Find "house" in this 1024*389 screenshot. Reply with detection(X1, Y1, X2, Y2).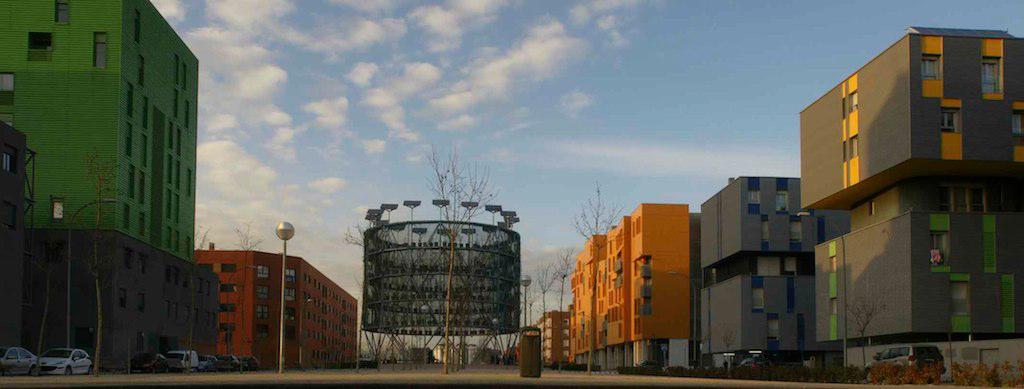
detection(799, 30, 1023, 368).
